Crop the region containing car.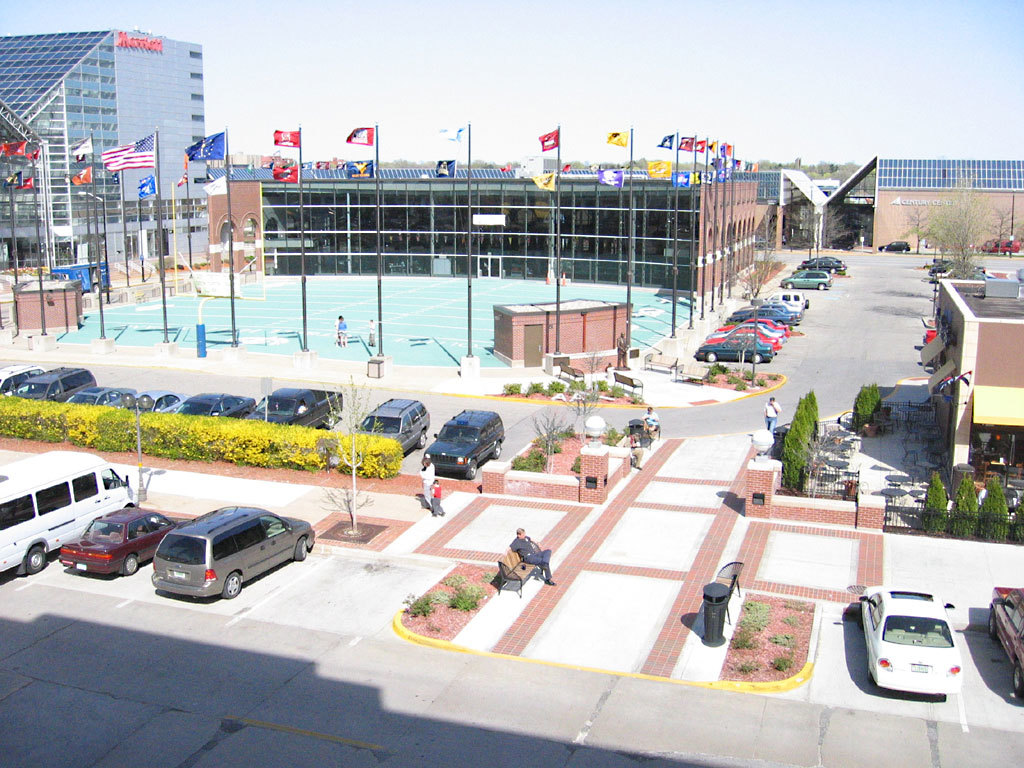
Crop region: rect(859, 581, 964, 695).
